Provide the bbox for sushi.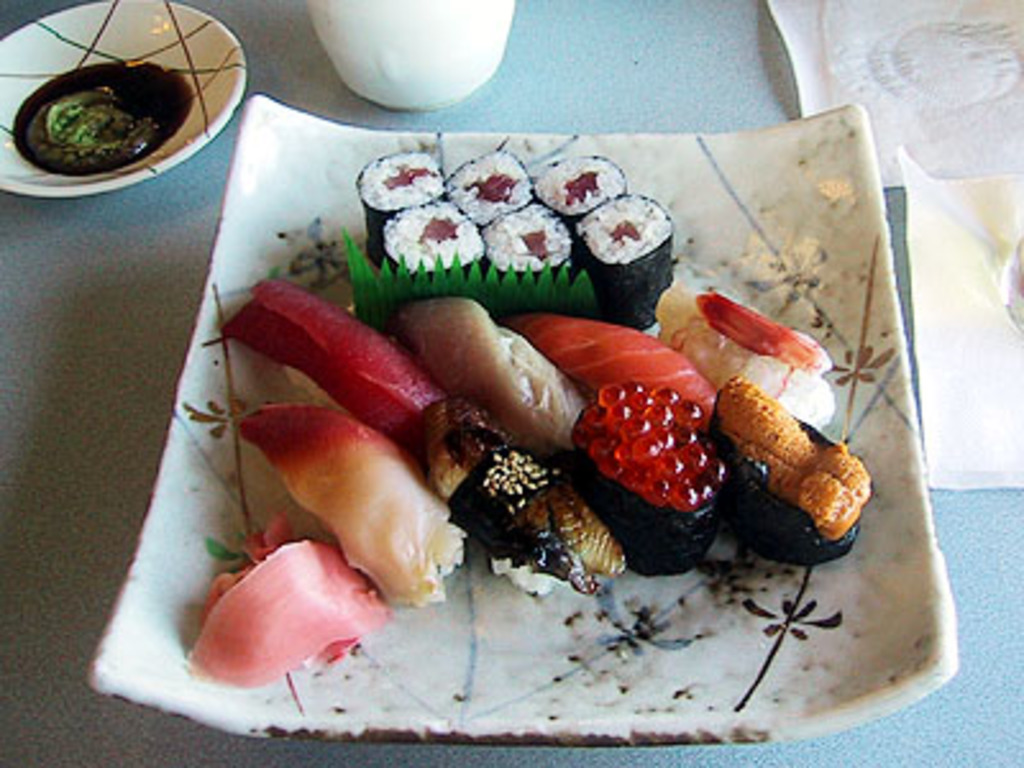
Rect(563, 371, 753, 581).
